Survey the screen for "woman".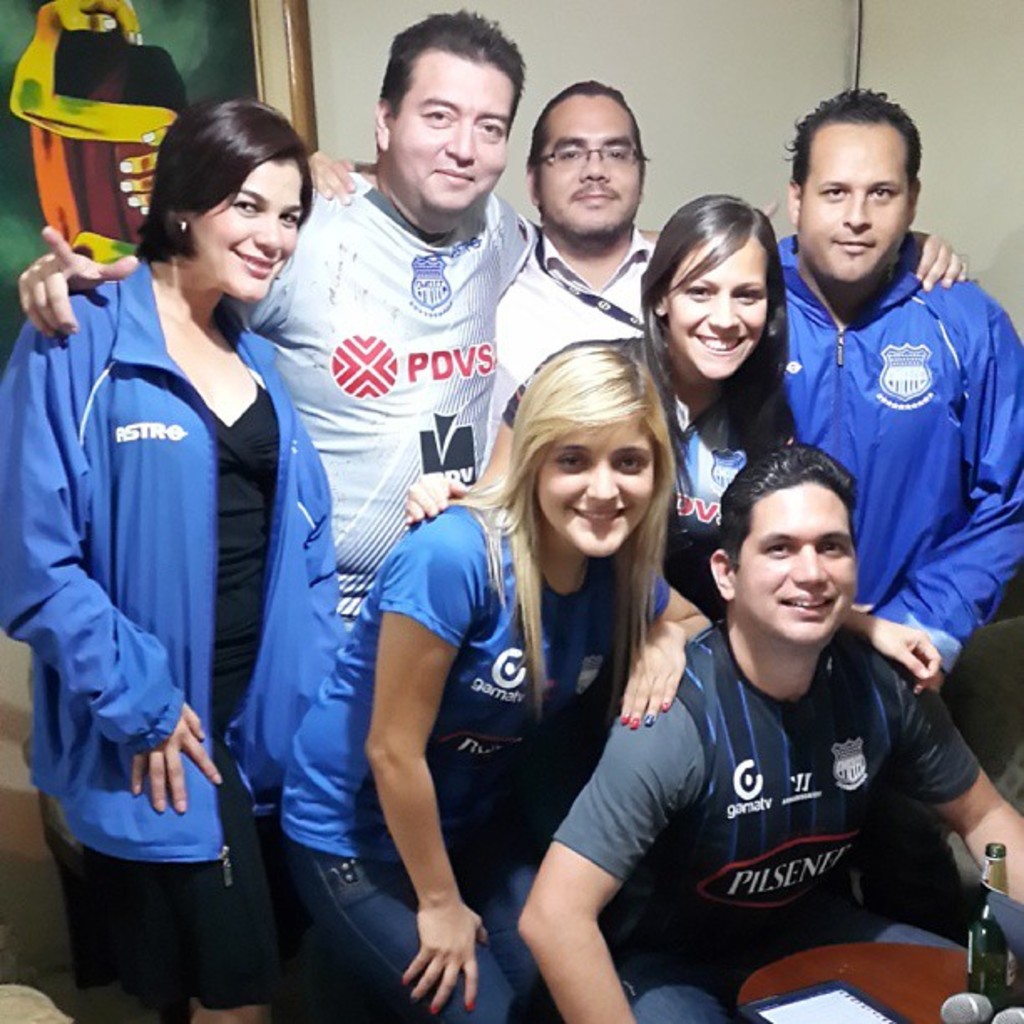
Survey found: 395, 189, 949, 701.
